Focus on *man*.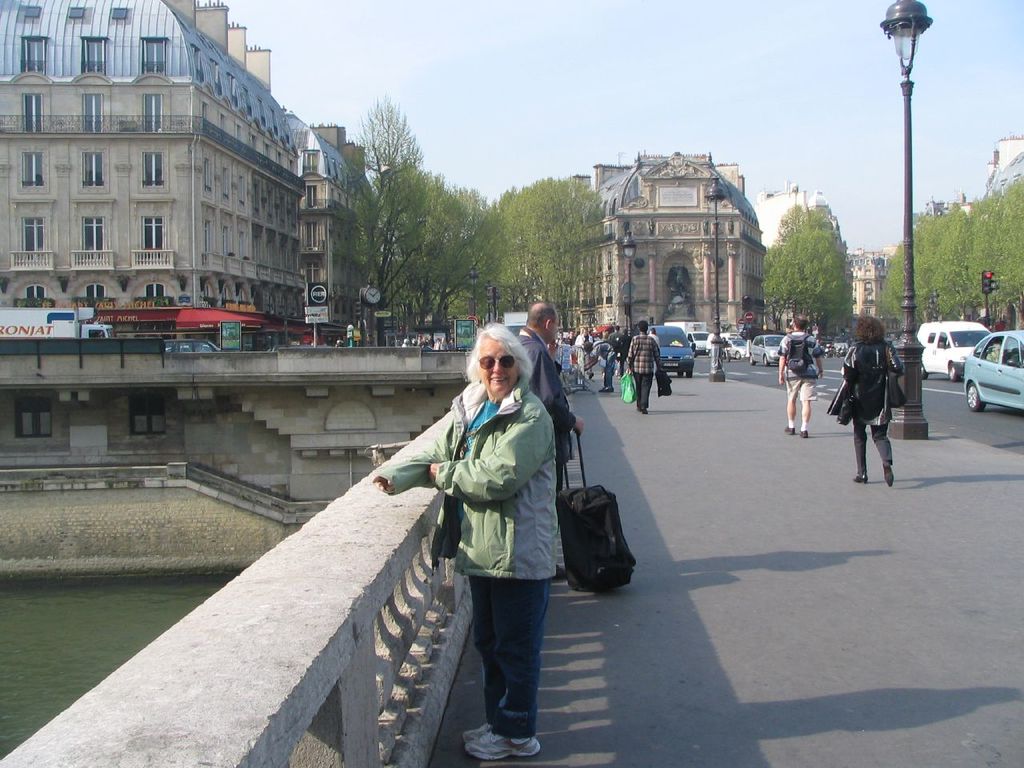
Focused at (774,314,824,439).
